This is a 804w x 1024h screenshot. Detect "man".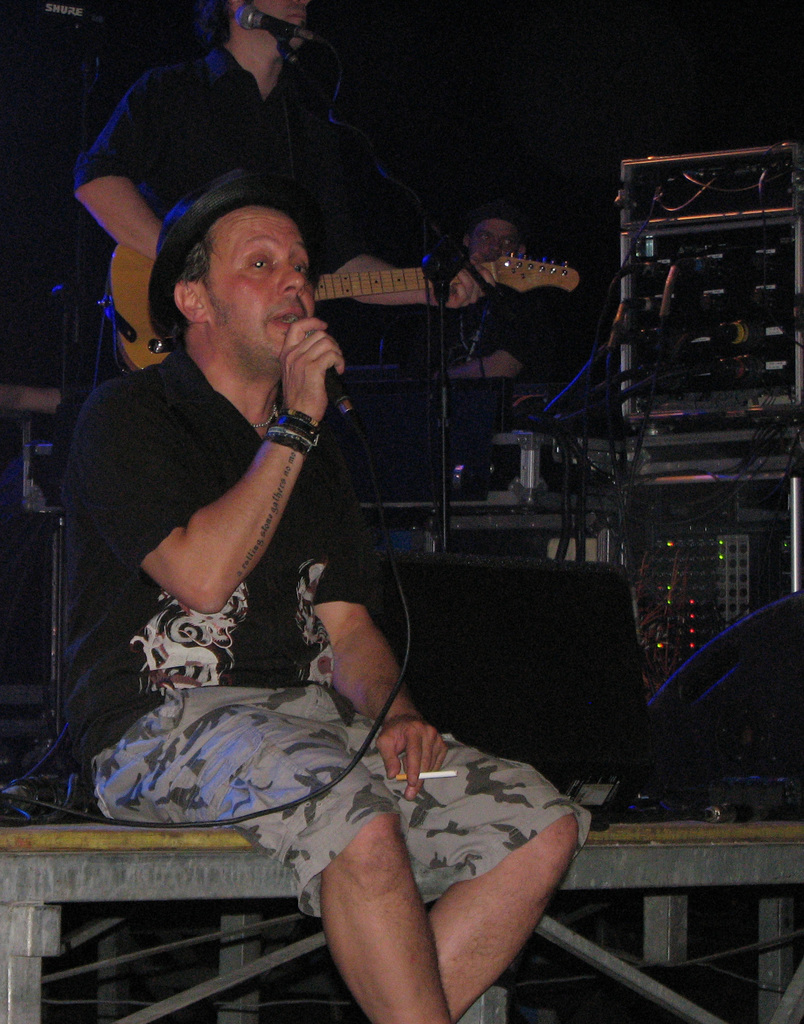
421,209,553,377.
